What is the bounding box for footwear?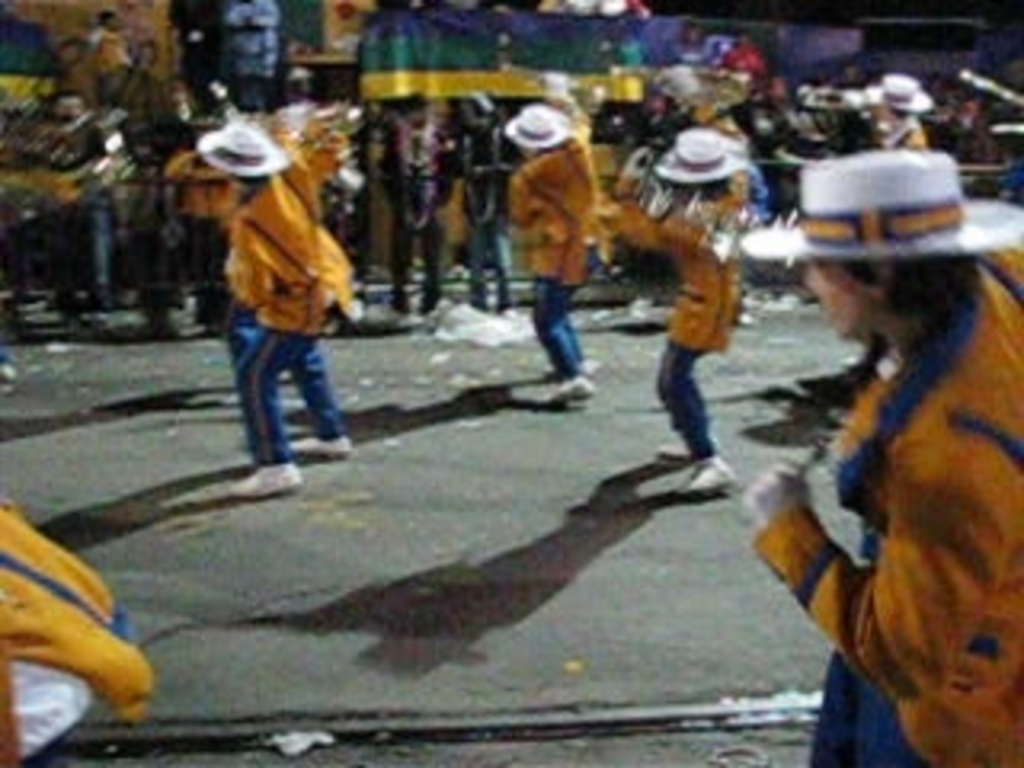
[285,432,349,461].
